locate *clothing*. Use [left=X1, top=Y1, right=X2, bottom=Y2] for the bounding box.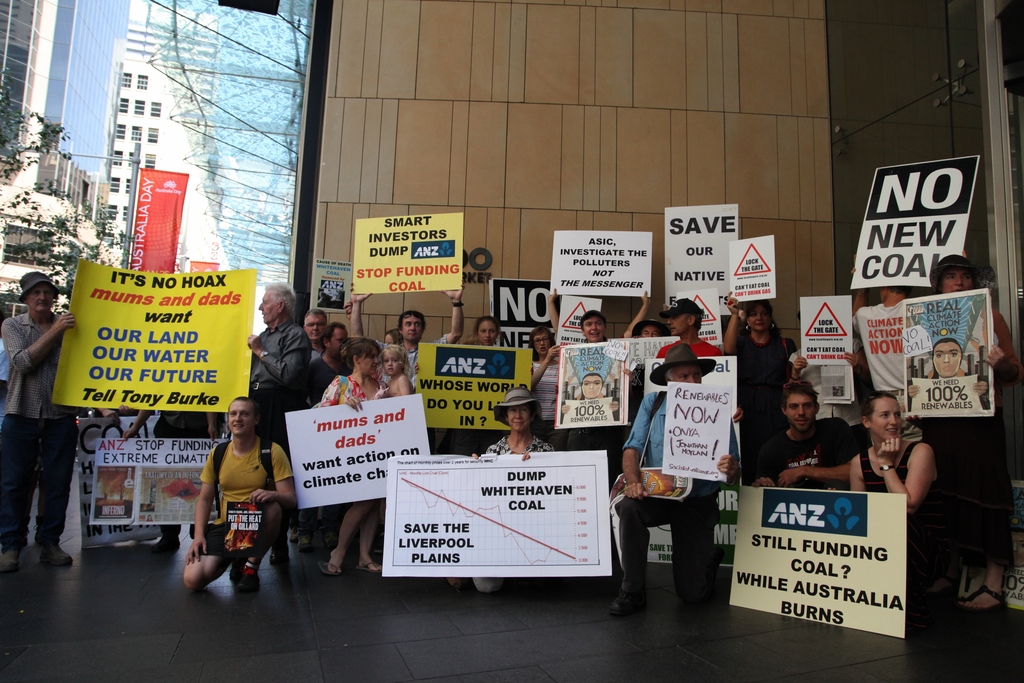
[left=655, top=334, right=723, bottom=356].
